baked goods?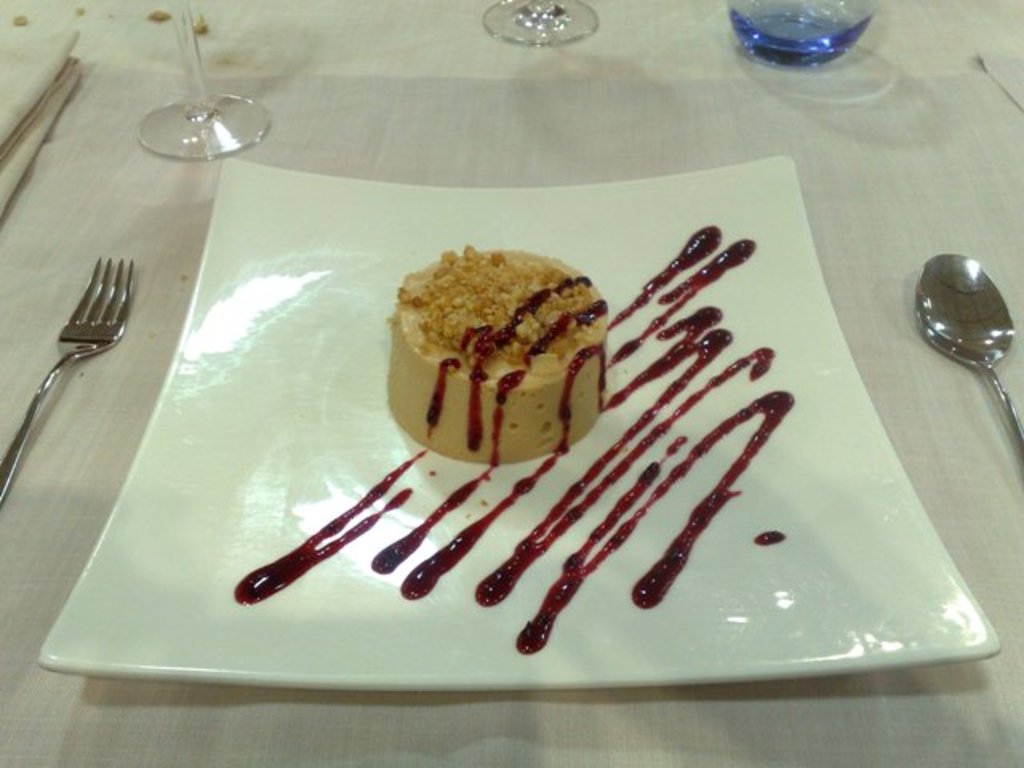
384, 240, 610, 467
